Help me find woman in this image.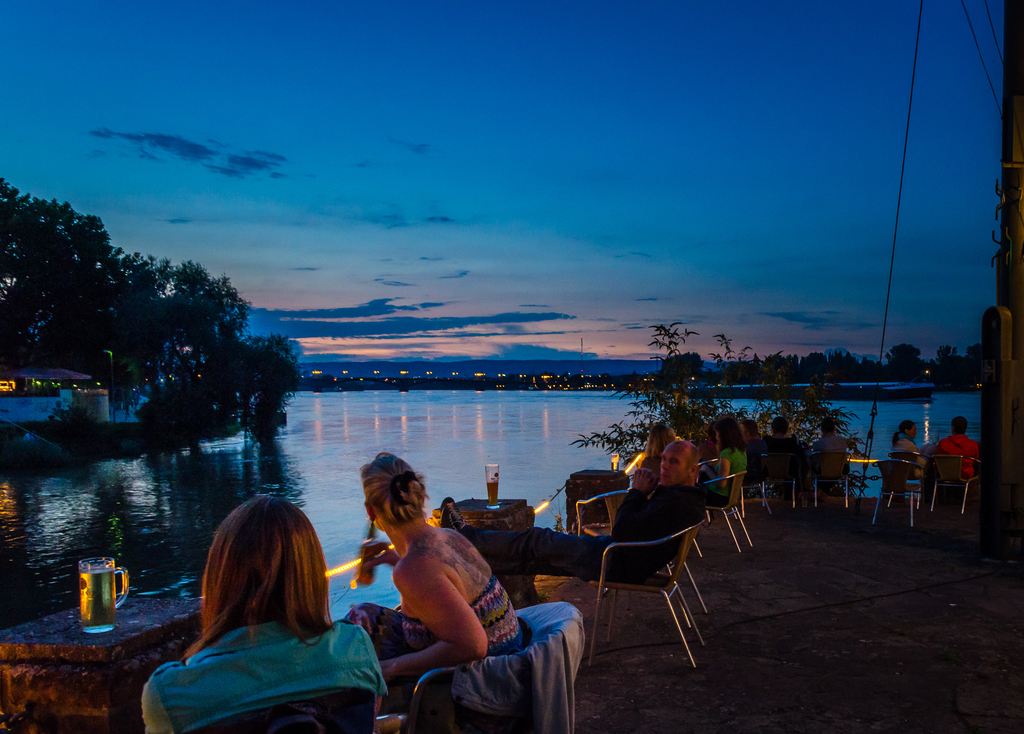
Found it: 698/415/746/505.
